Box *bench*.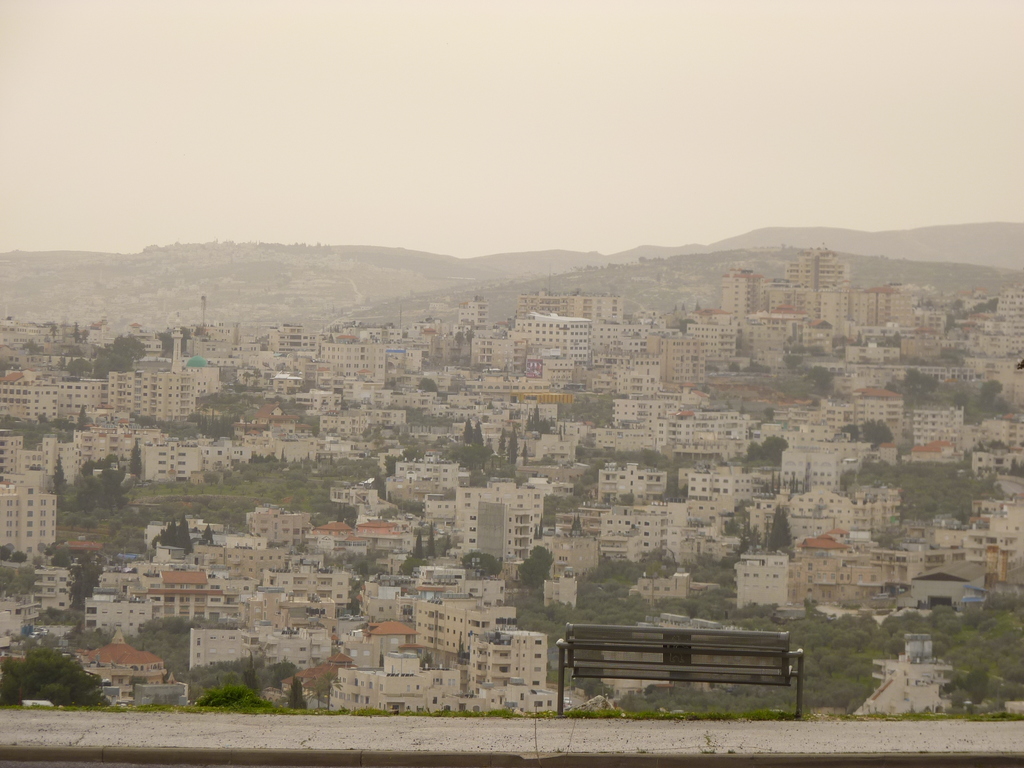
<box>564,632,817,731</box>.
